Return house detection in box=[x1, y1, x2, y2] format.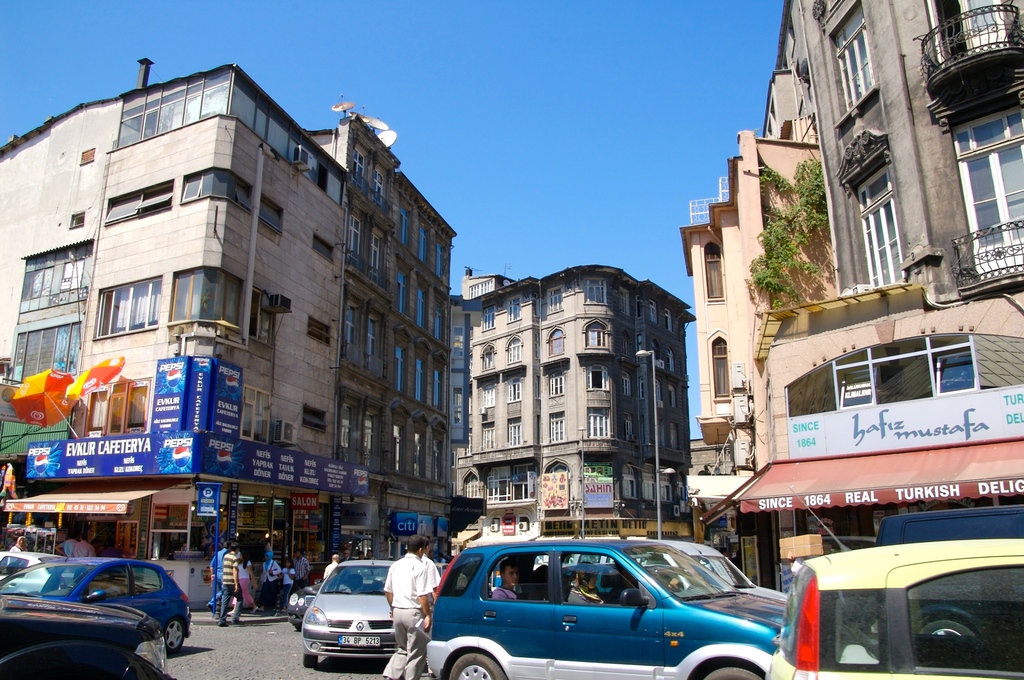
box=[779, 0, 1023, 307].
